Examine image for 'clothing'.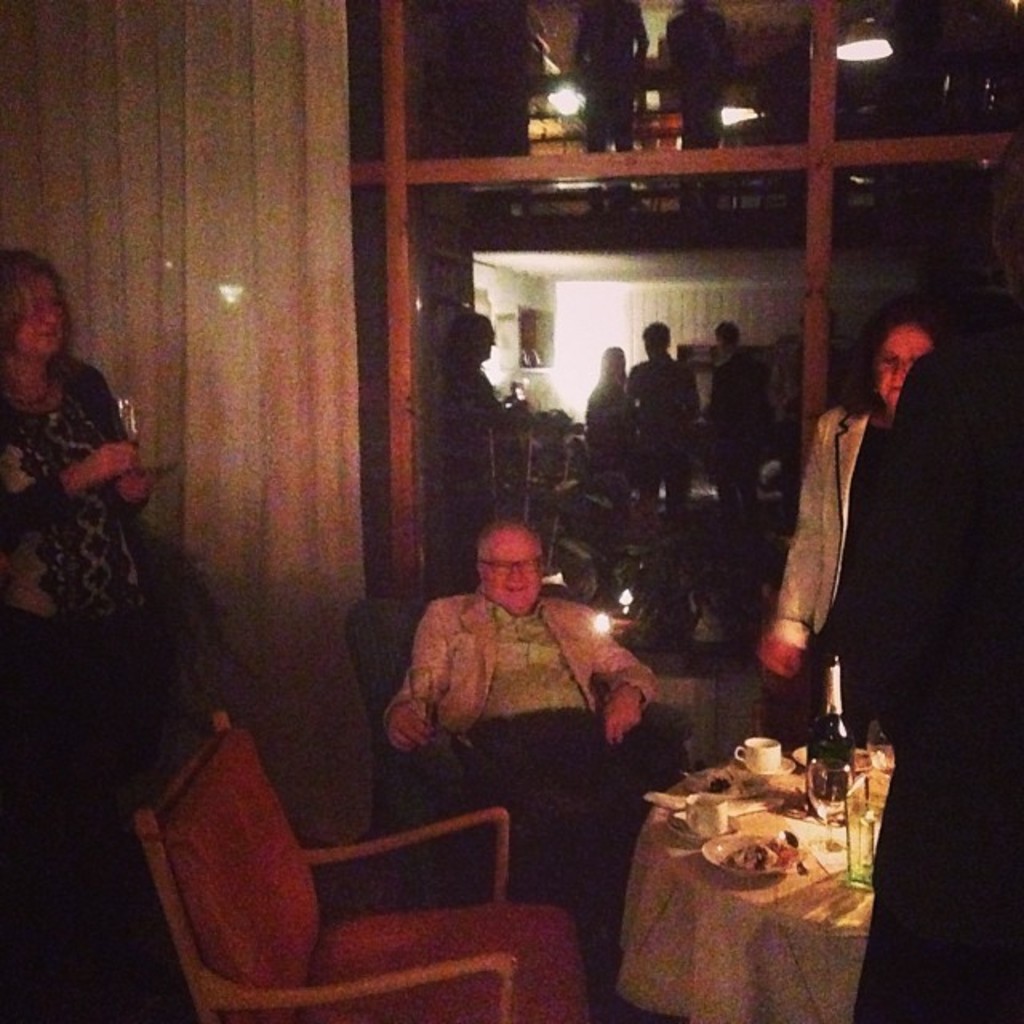
Examination result: rect(672, 0, 734, 213).
